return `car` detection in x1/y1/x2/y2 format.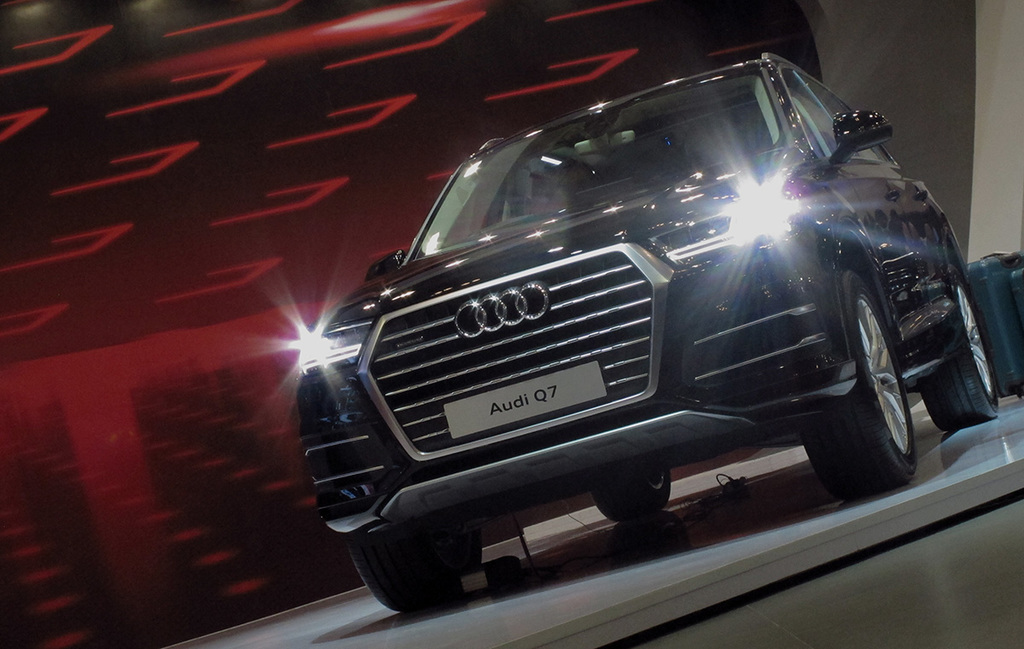
289/43/985/598.
